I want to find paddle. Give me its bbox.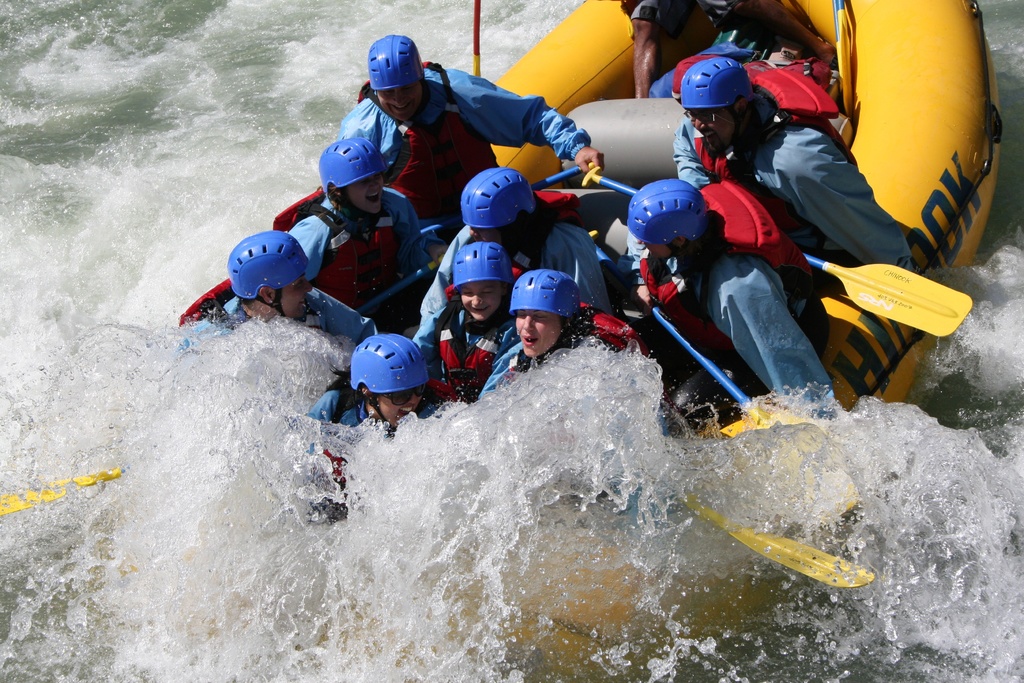
pyautogui.locateOnScreen(0, 450, 128, 514).
